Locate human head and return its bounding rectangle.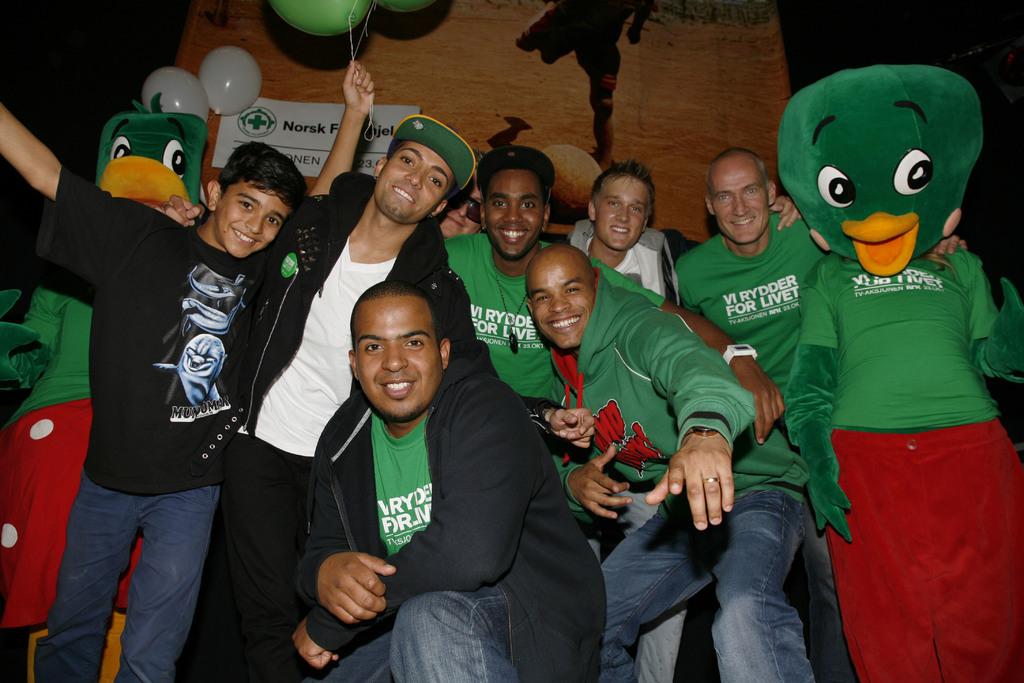
{"x1": 480, "y1": 142, "x2": 555, "y2": 258}.
